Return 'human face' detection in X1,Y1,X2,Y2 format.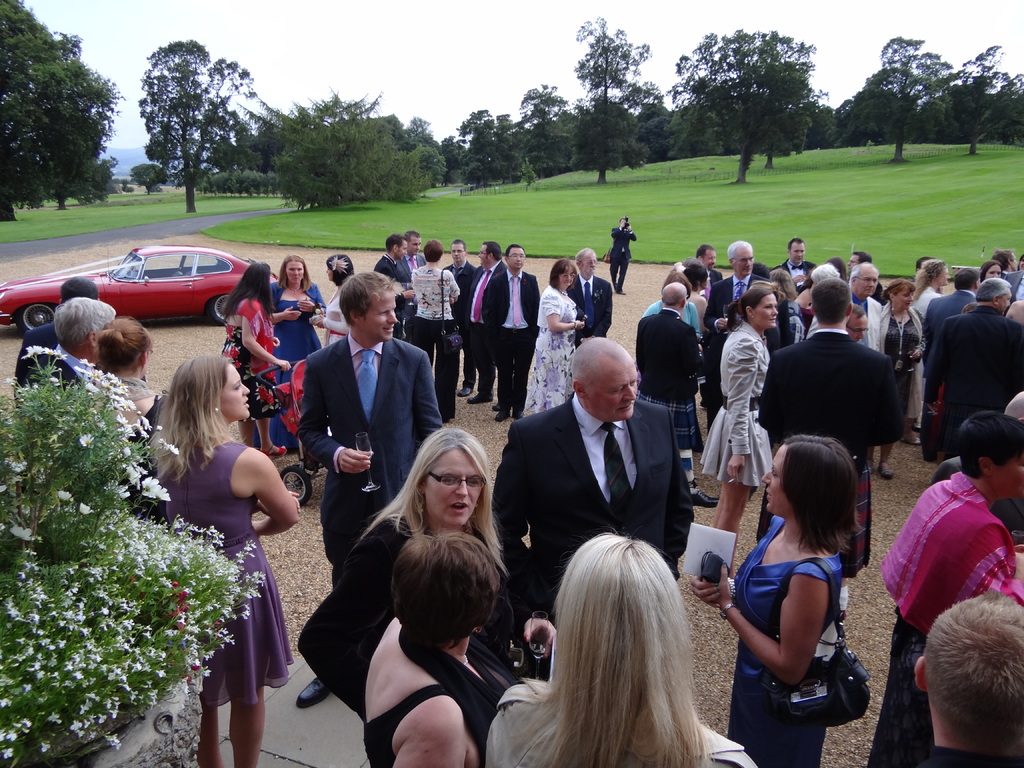
1008,257,1014,268.
